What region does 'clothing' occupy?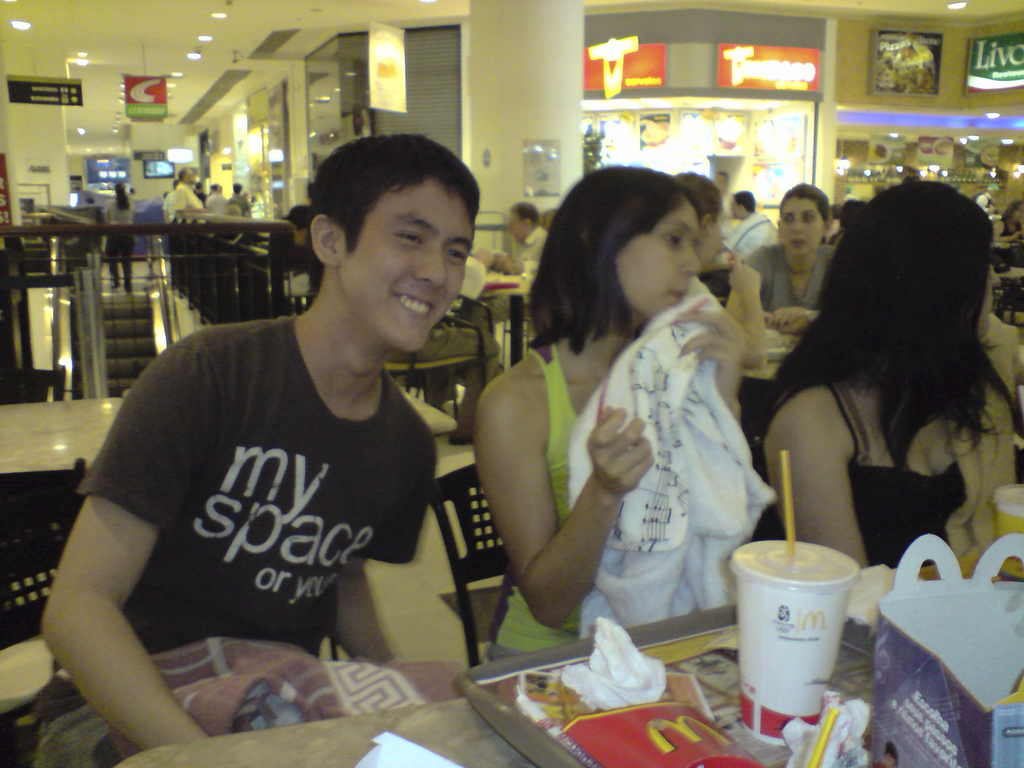
[746,245,835,323].
